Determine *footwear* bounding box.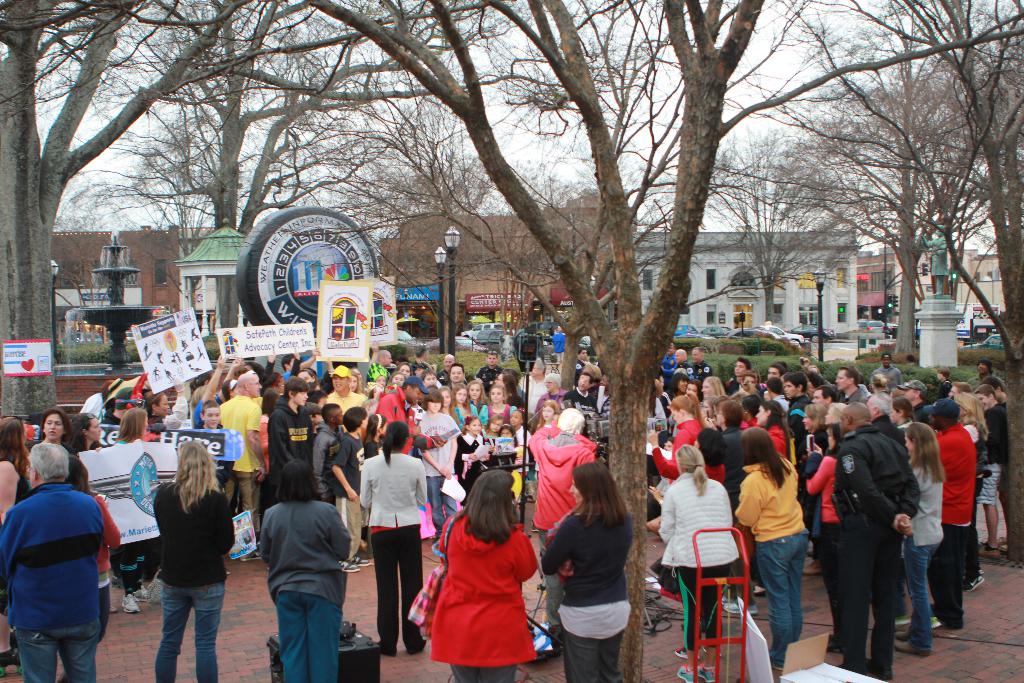
Determined: region(727, 598, 758, 616).
